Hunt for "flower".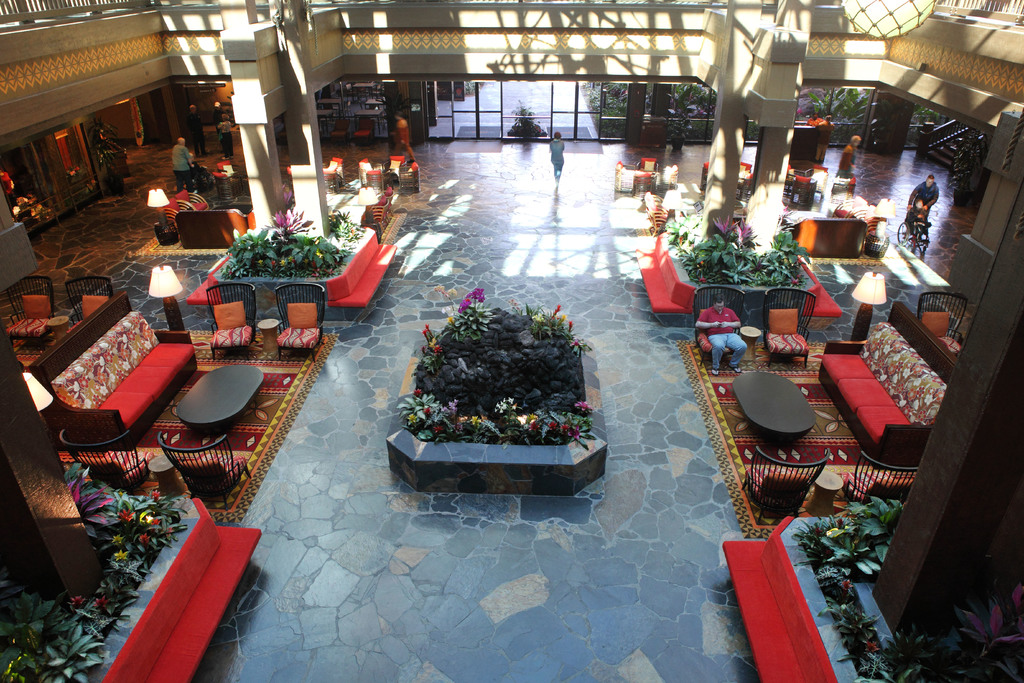
Hunted down at x1=431 y1=424 x2=442 y2=434.
